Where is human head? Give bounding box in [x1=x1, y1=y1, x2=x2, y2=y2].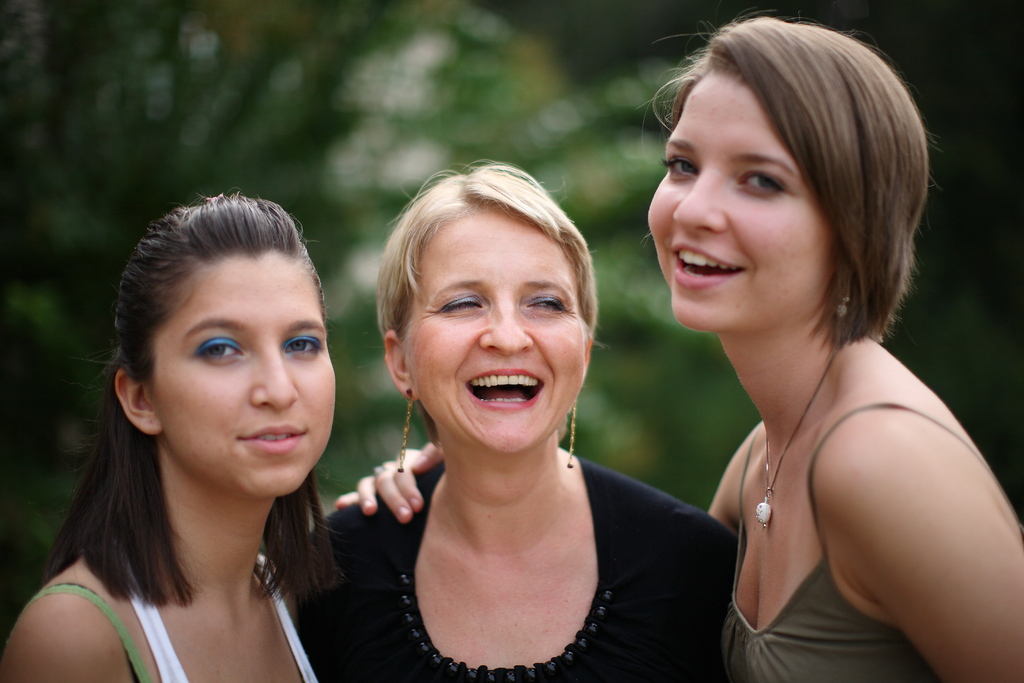
[x1=106, y1=188, x2=351, y2=500].
